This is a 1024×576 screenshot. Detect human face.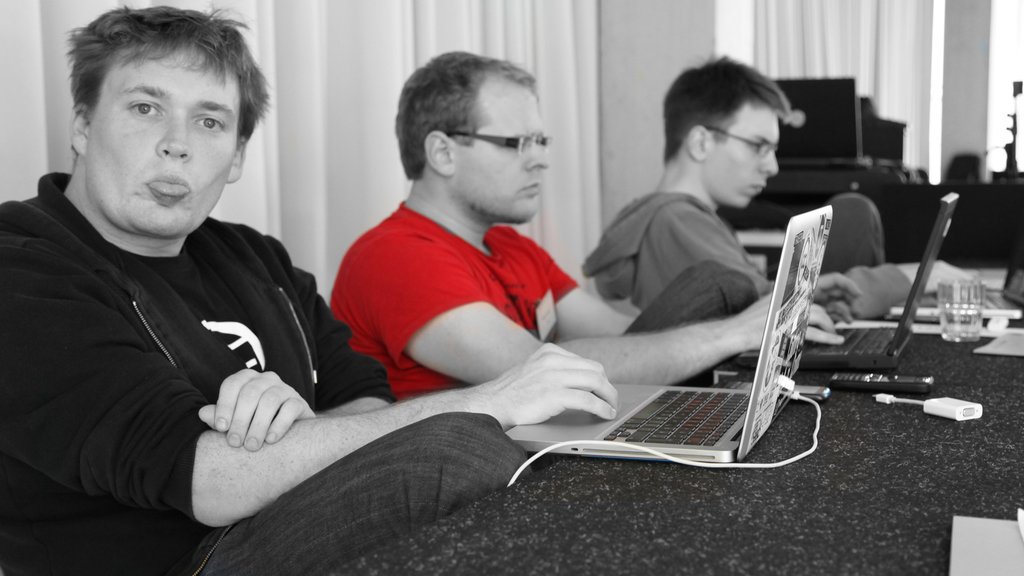
[left=79, top=31, right=233, bottom=238].
